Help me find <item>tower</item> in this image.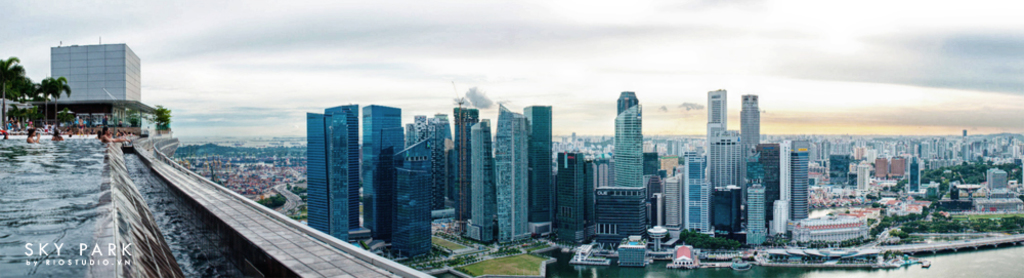
Found it: <box>603,90,664,194</box>.
